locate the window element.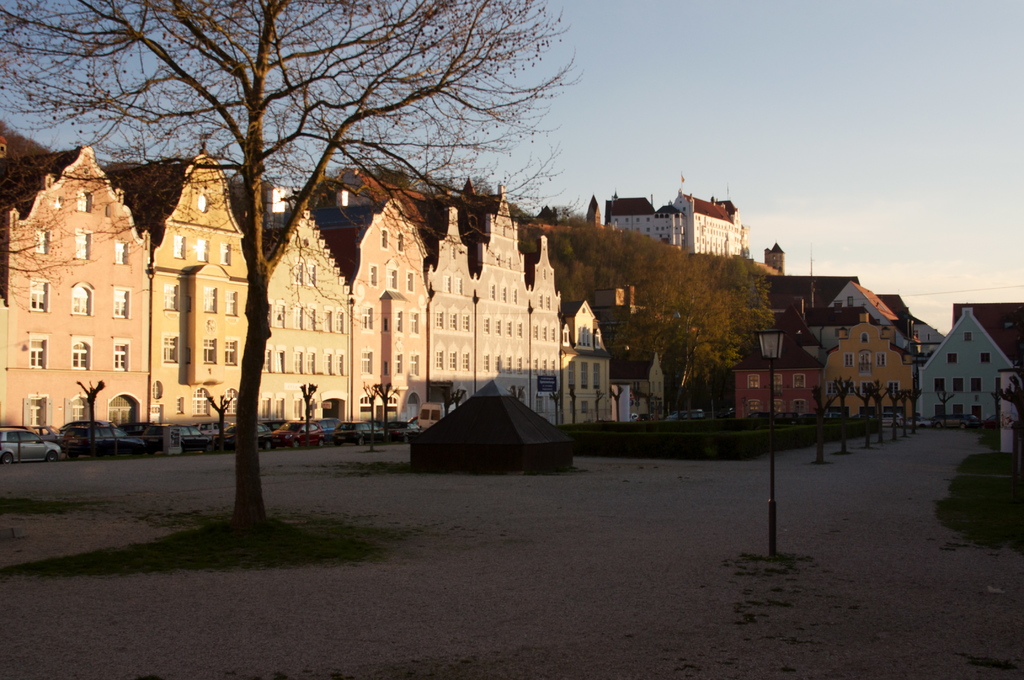
Element bbox: x1=824, y1=380, x2=838, y2=396.
